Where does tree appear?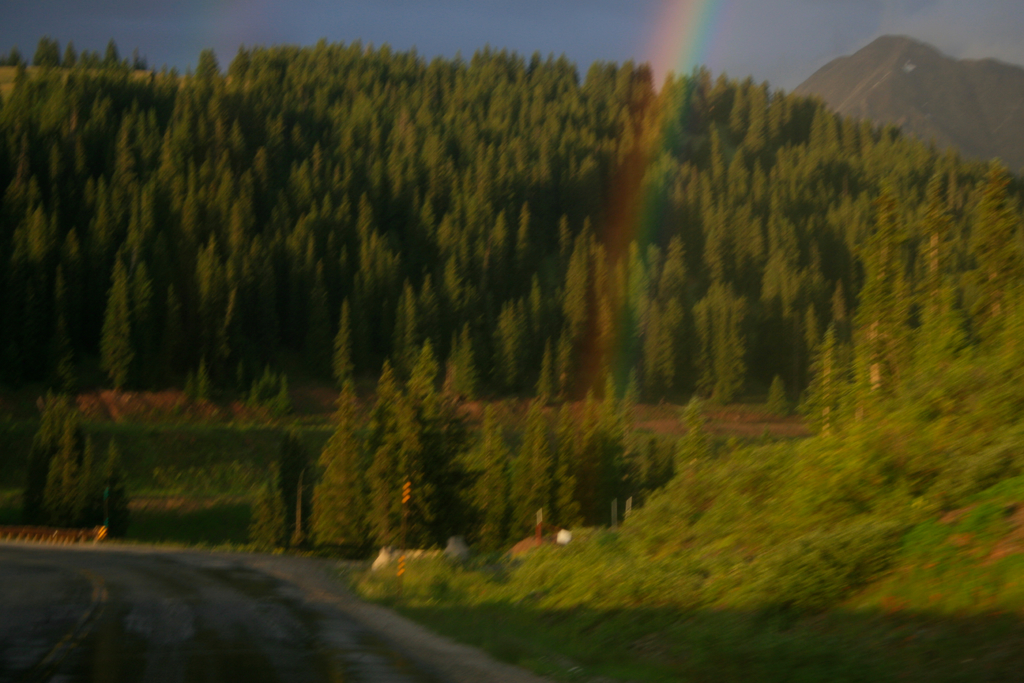
Appears at (367, 365, 405, 436).
